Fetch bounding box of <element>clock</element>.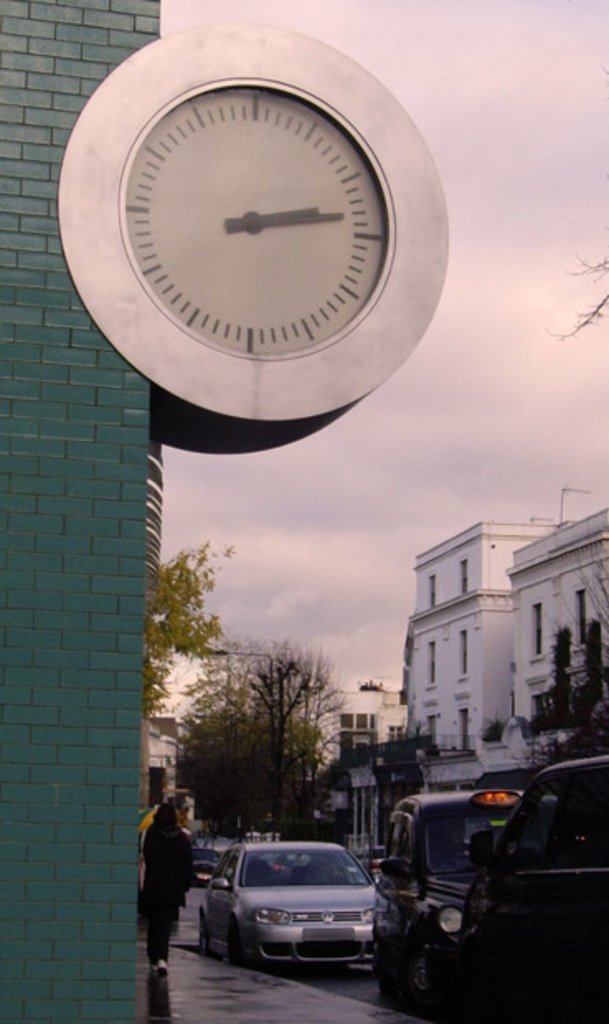
Bbox: (74, 40, 454, 472).
